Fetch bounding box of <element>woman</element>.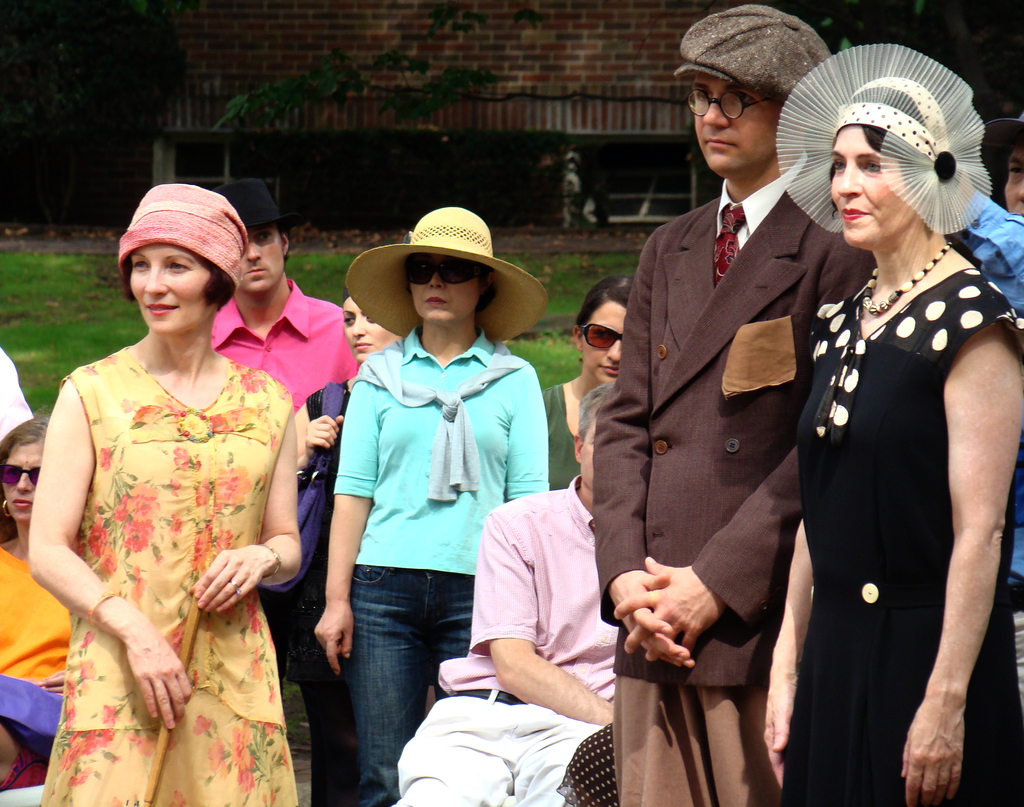
Bbox: left=25, top=182, right=292, bottom=806.
